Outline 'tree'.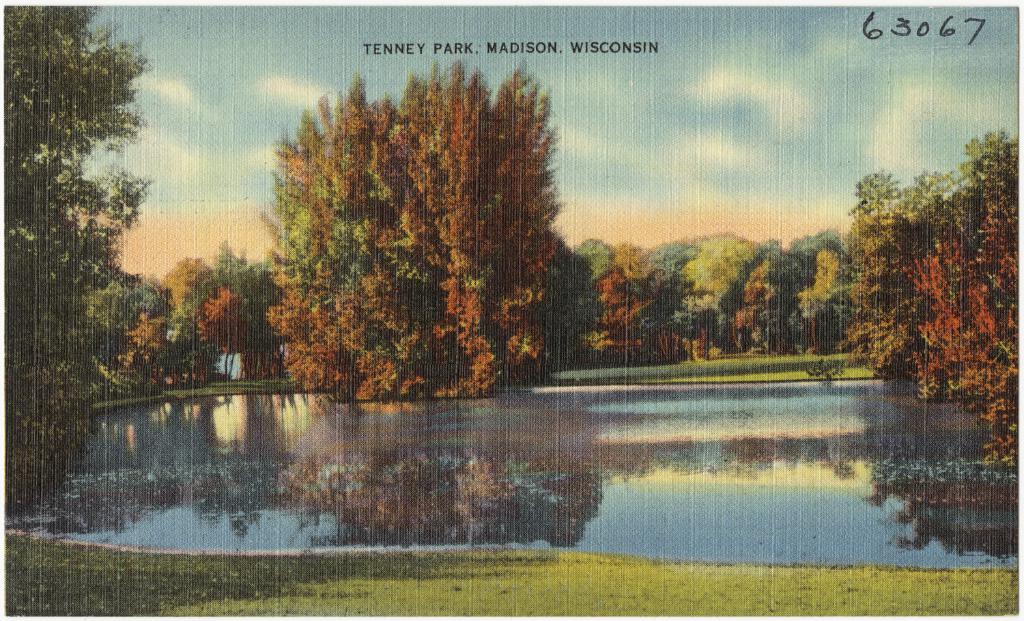
Outline: bbox=[840, 113, 1023, 465].
